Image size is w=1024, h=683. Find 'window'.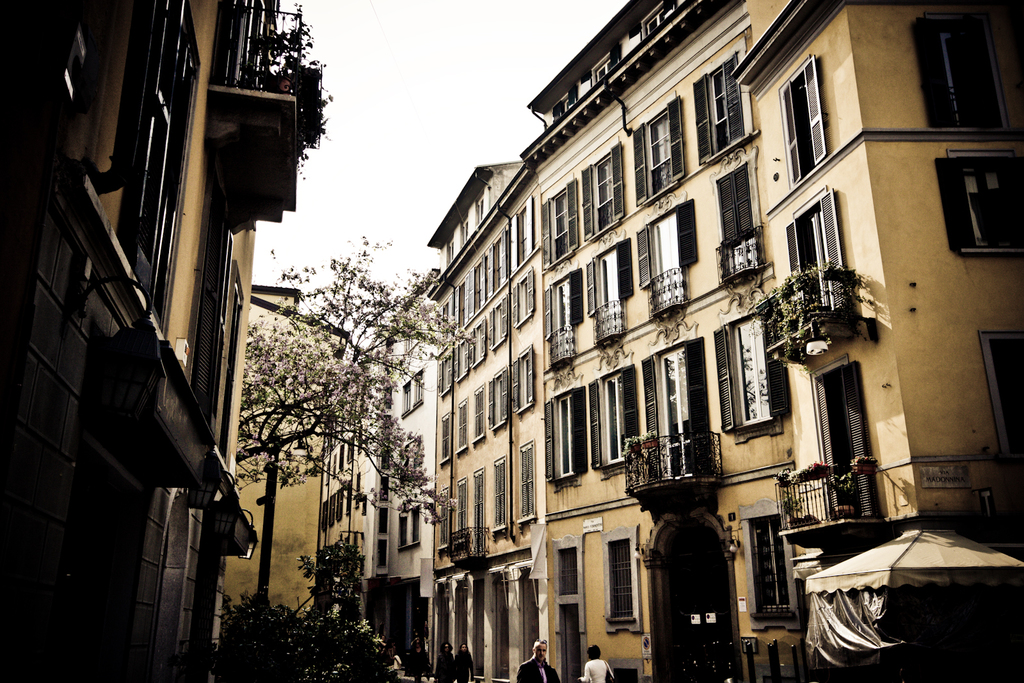
BBox(783, 189, 847, 324).
